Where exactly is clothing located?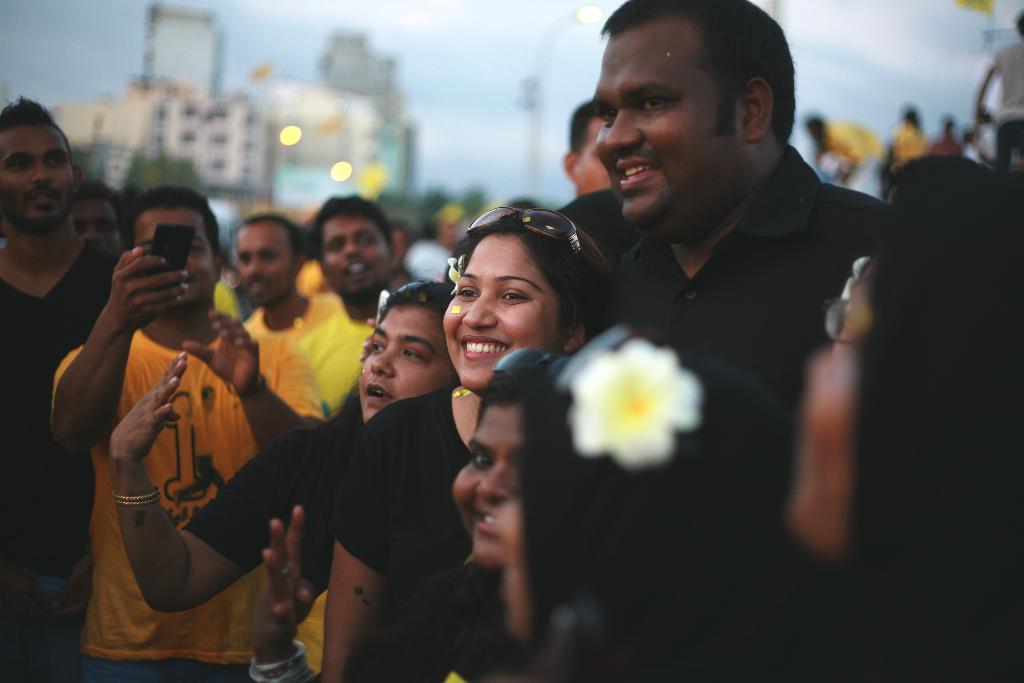
Its bounding box is l=50, t=329, r=328, b=668.
